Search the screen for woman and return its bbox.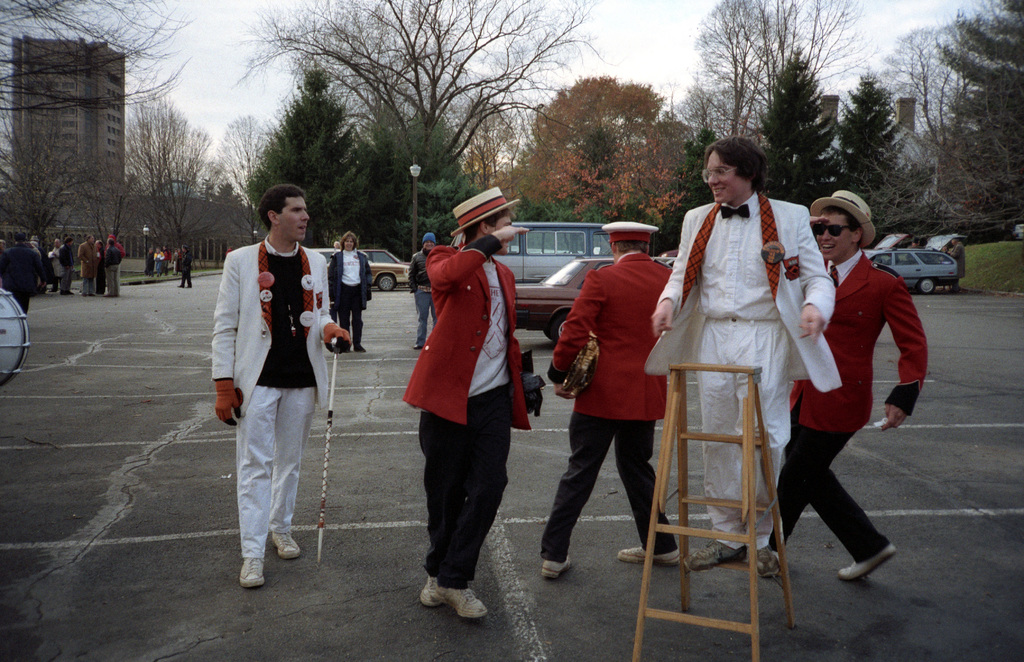
Found: (329, 236, 378, 348).
